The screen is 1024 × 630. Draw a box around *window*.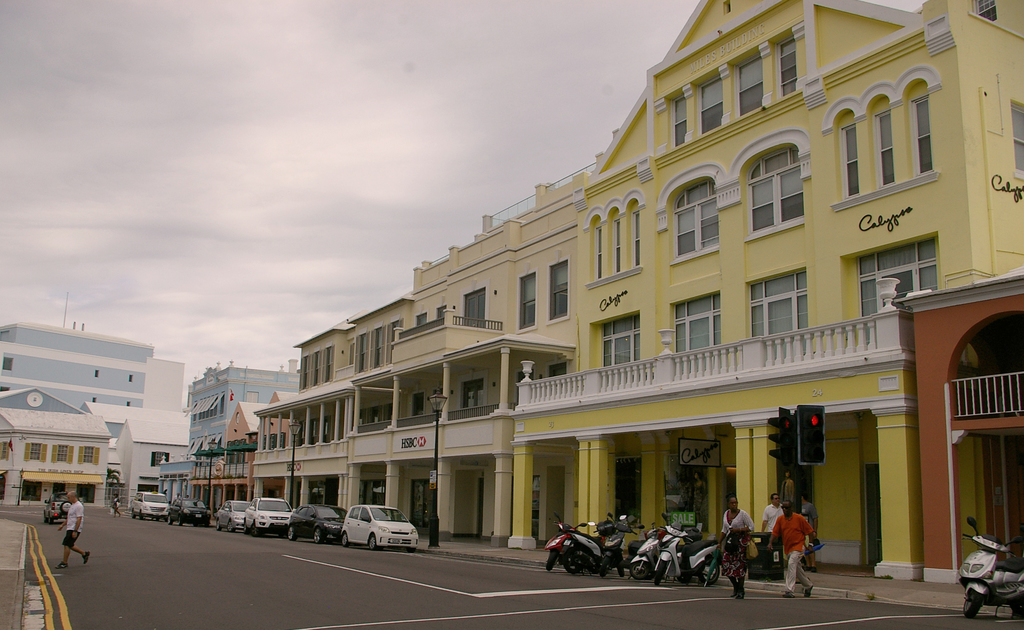
<bbox>635, 211, 638, 263</bbox>.
